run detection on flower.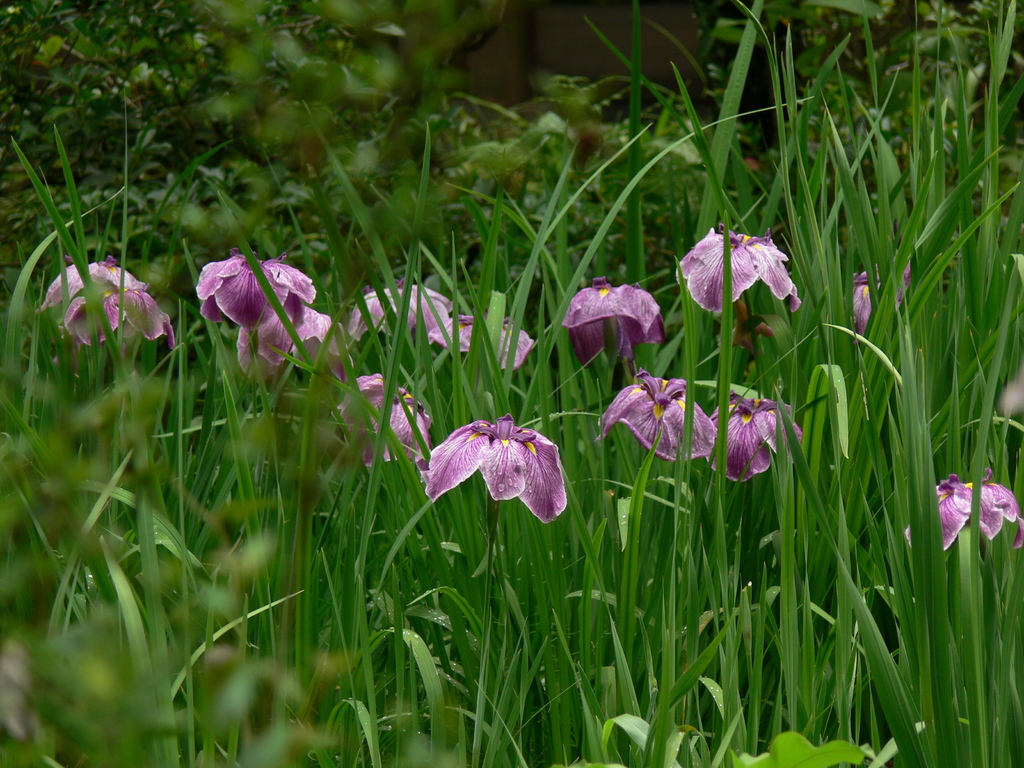
Result: <region>906, 474, 1023, 553</region>.
